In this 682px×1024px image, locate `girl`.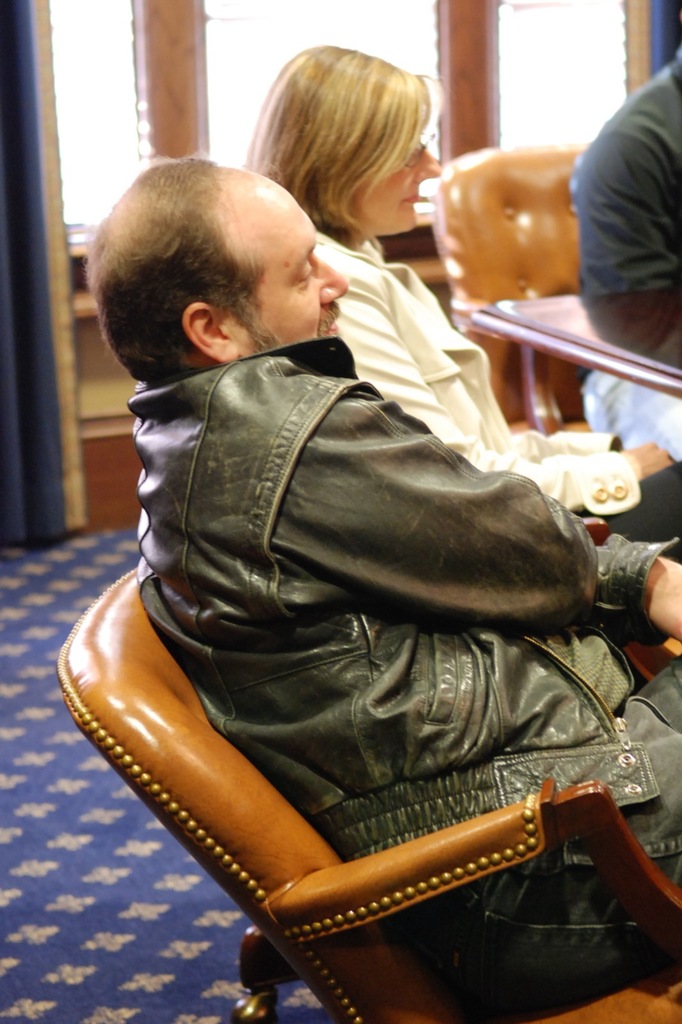
Bounding box: locate(240, 43, 681, 571).
